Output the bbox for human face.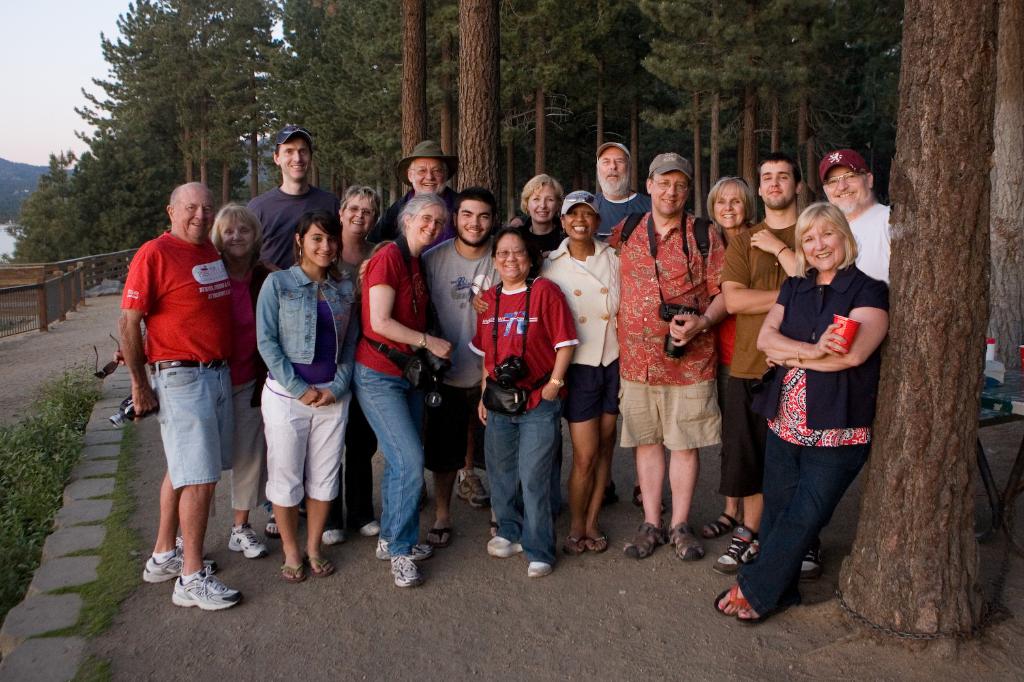
pyautogui.locateOnScreen(803, 213, 847, 273).
